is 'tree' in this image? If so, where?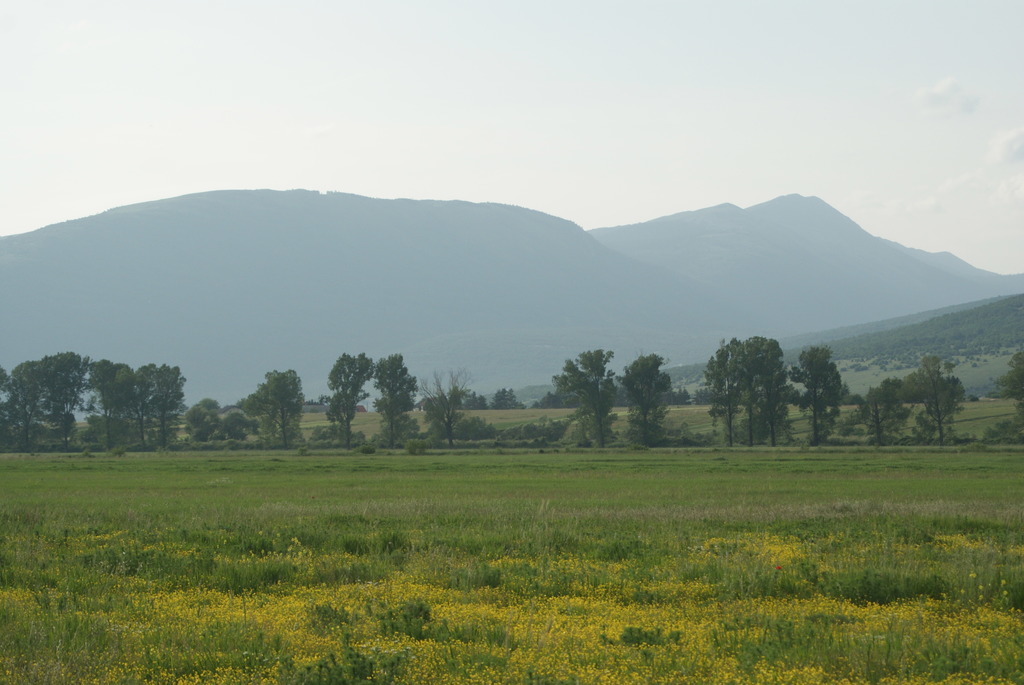
Yes, at (left=751, top=329, right=793, bottom=453).
